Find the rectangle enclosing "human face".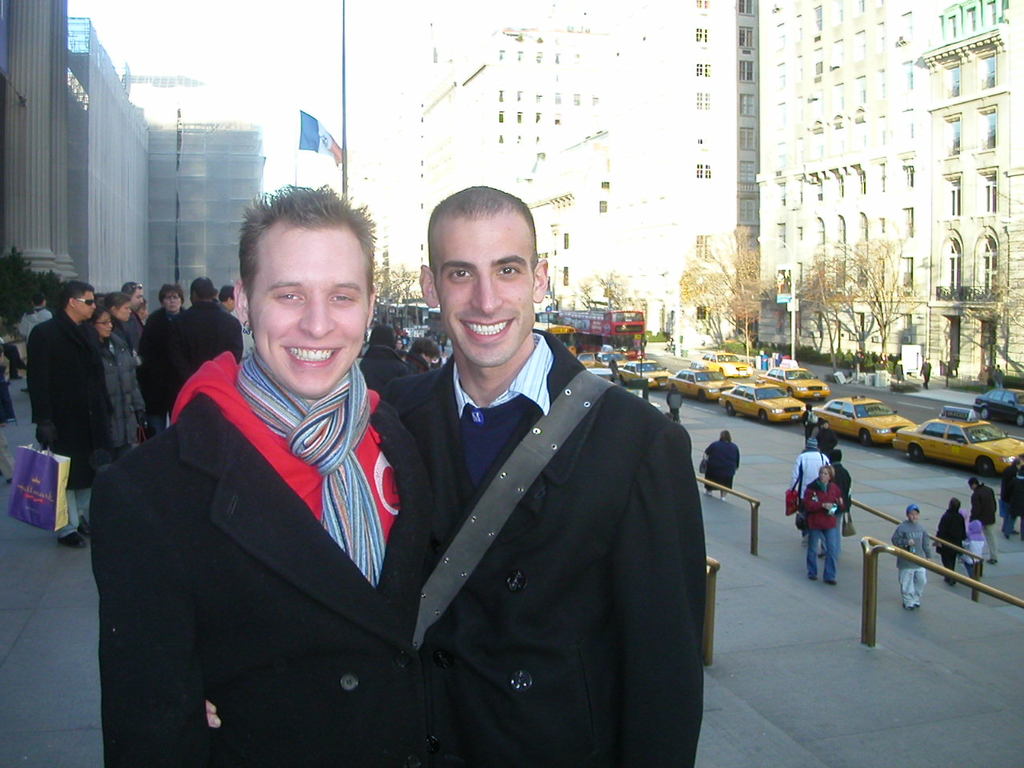
{"left": 97, "top": 306, "right": 111, "bottom": 344}.
